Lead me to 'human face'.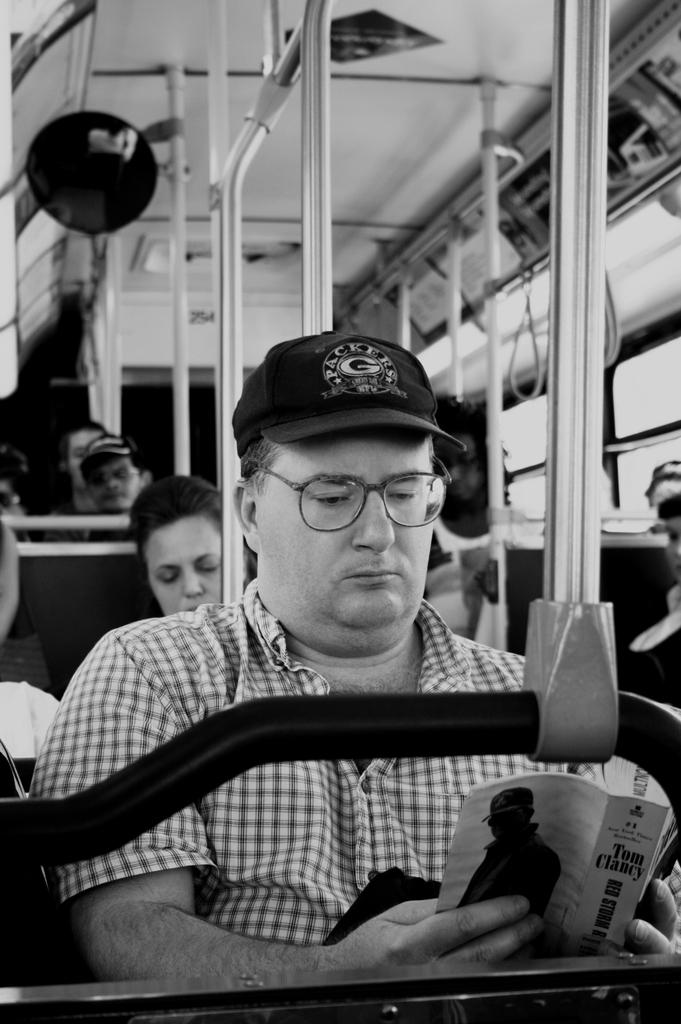
Lead to <region>146, 516, 226, 616</region>.
